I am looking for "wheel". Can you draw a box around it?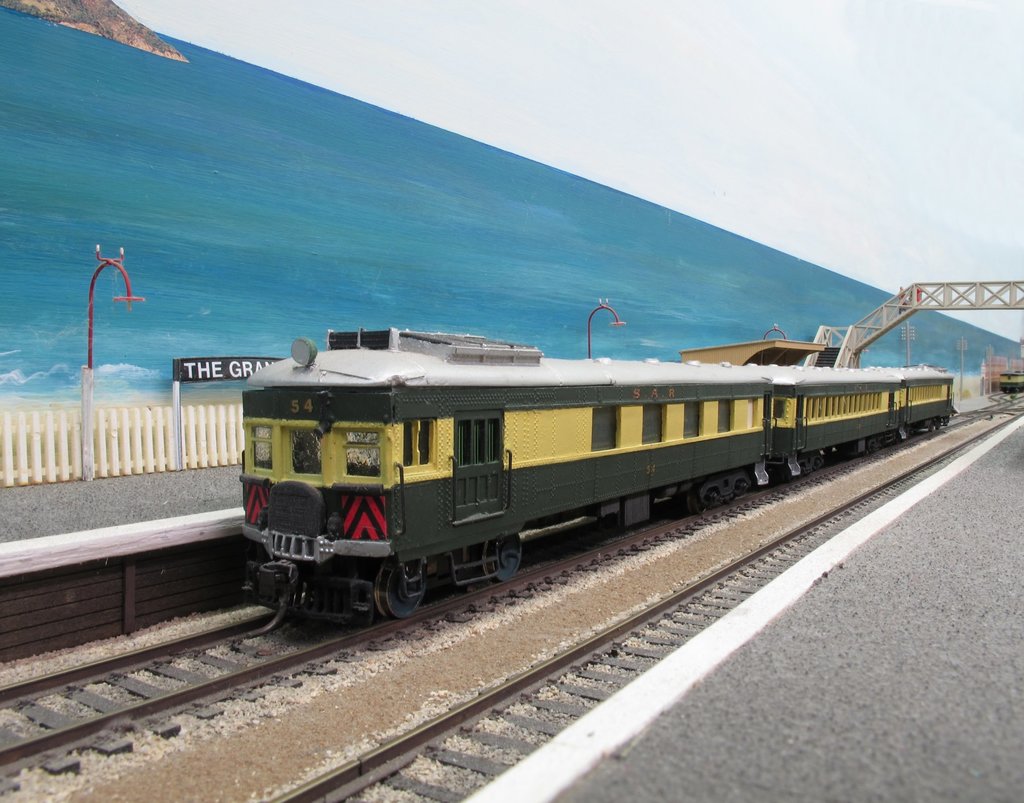
Sure, the bounding box is [477, 533, 520, 582].
